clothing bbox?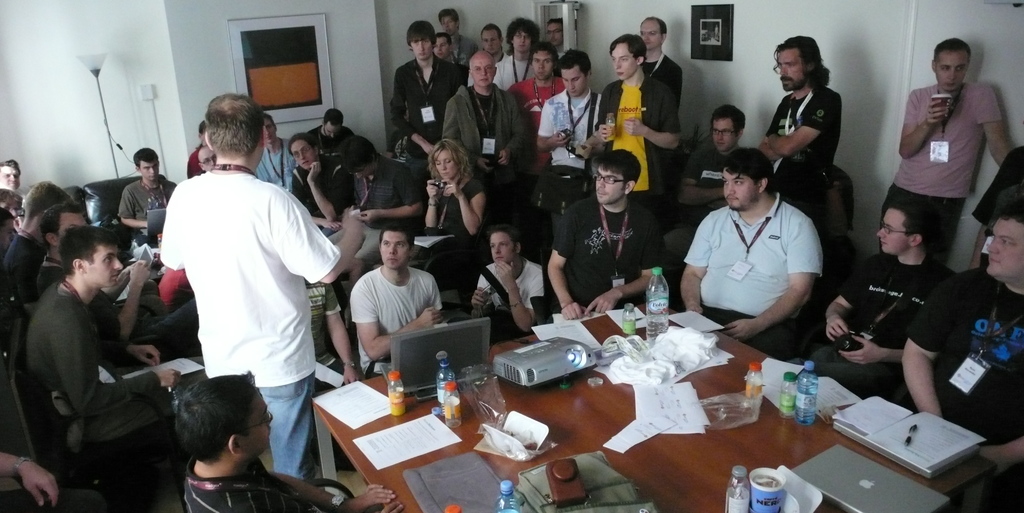
[left=447, top=83, right=529, bottom=214]
